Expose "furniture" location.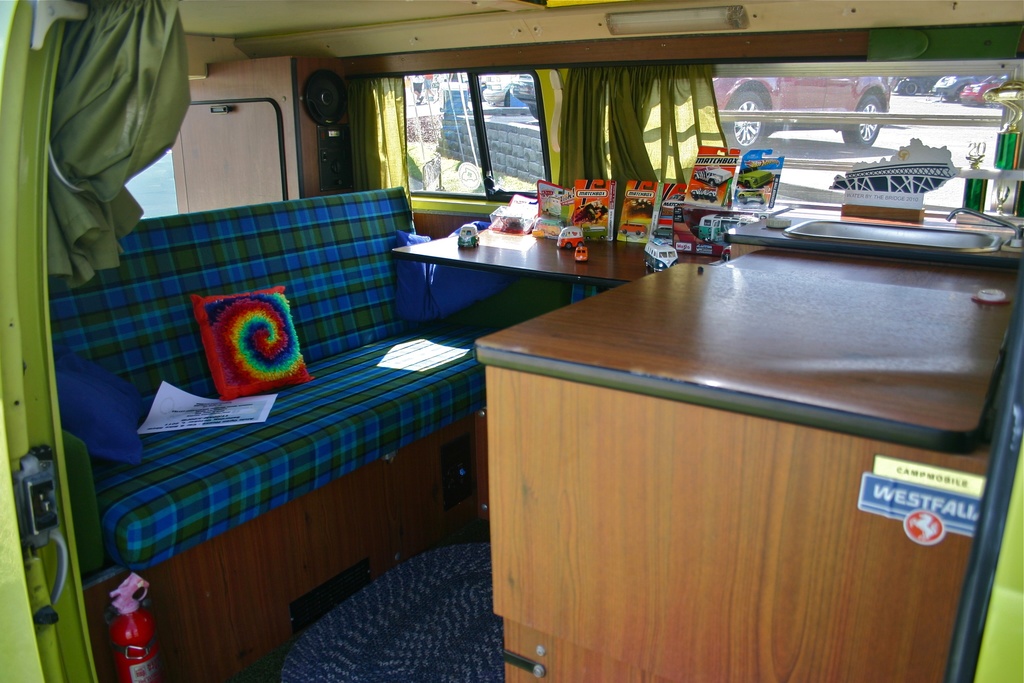
Exposed at rect(47, 188, 496, 682).
